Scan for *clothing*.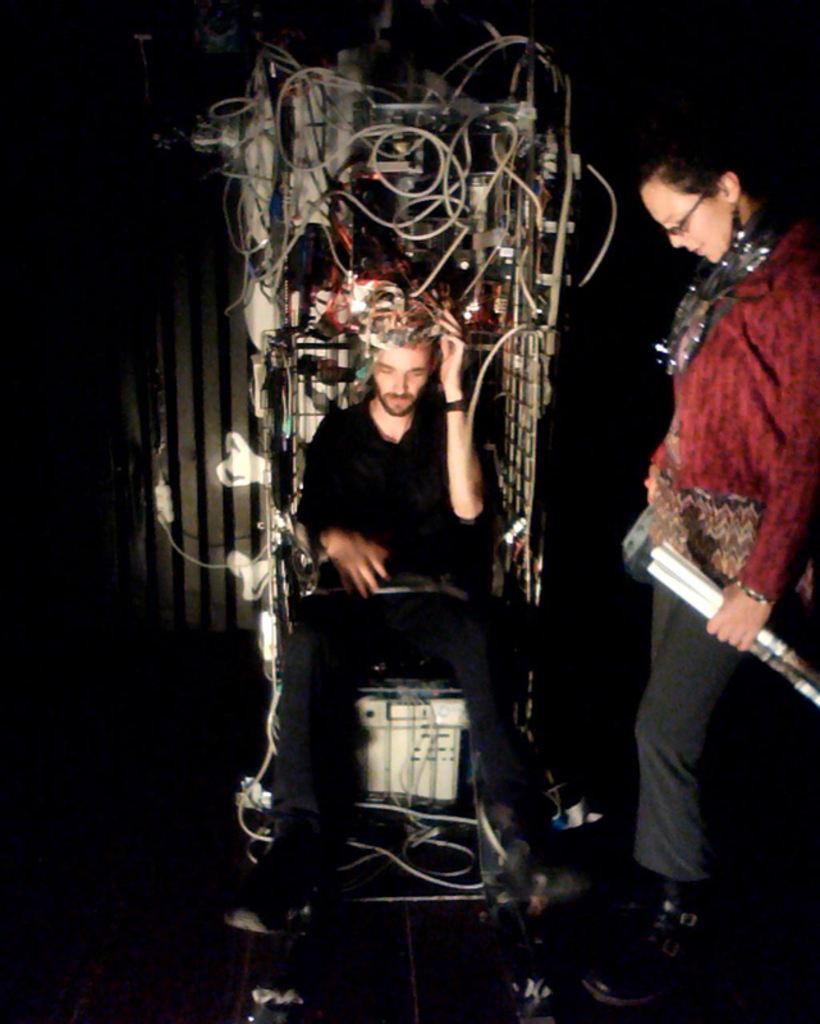
Scan result: BBox(635, 205, 819, 890).
